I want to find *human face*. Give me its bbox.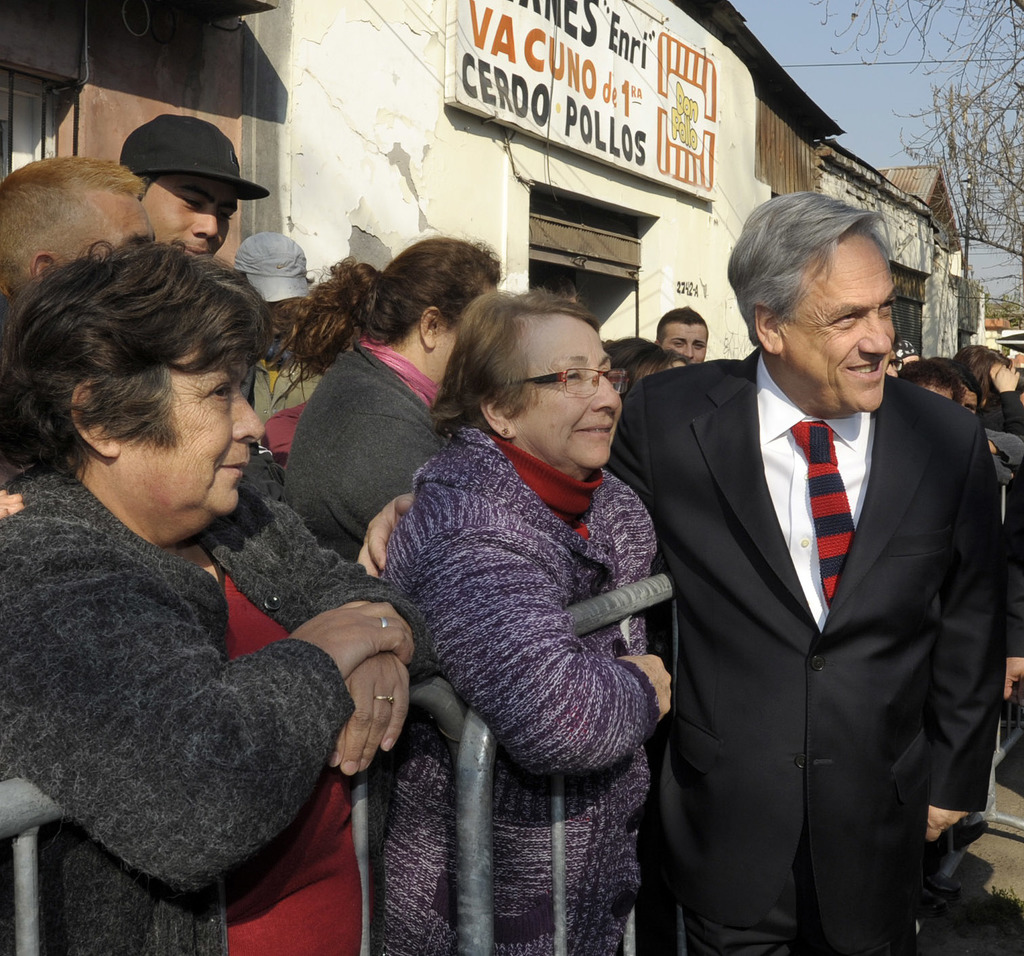
locate(536, 317, 622, 465).
